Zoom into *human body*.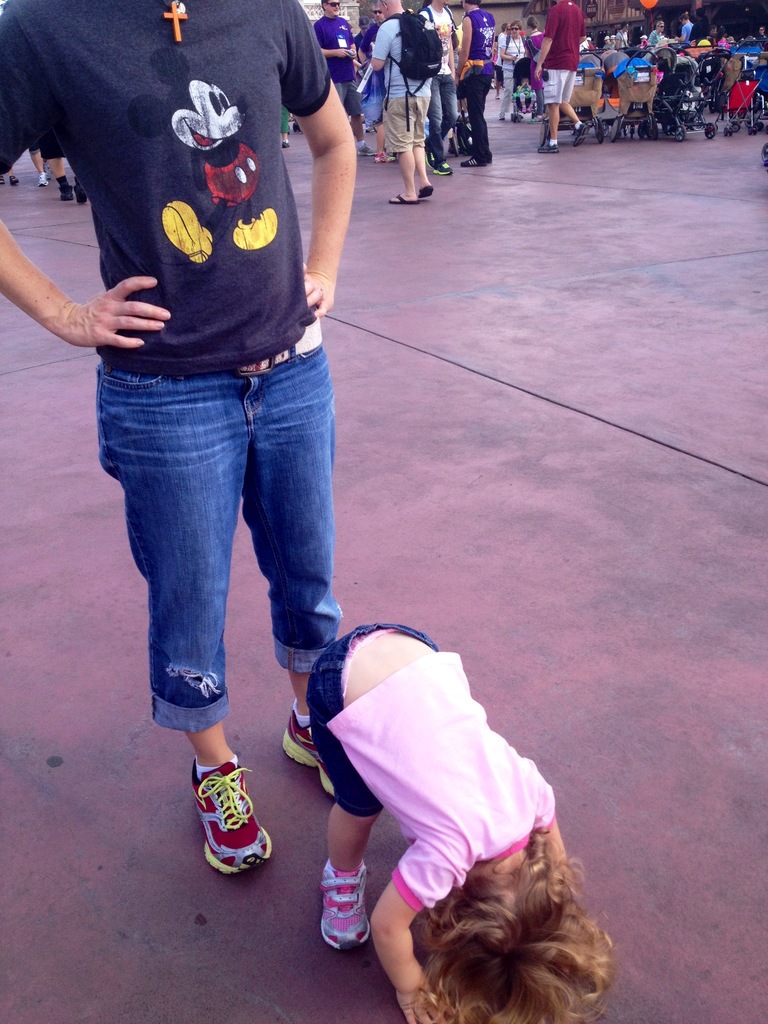
Zoom target: [260,545,627,1023].
